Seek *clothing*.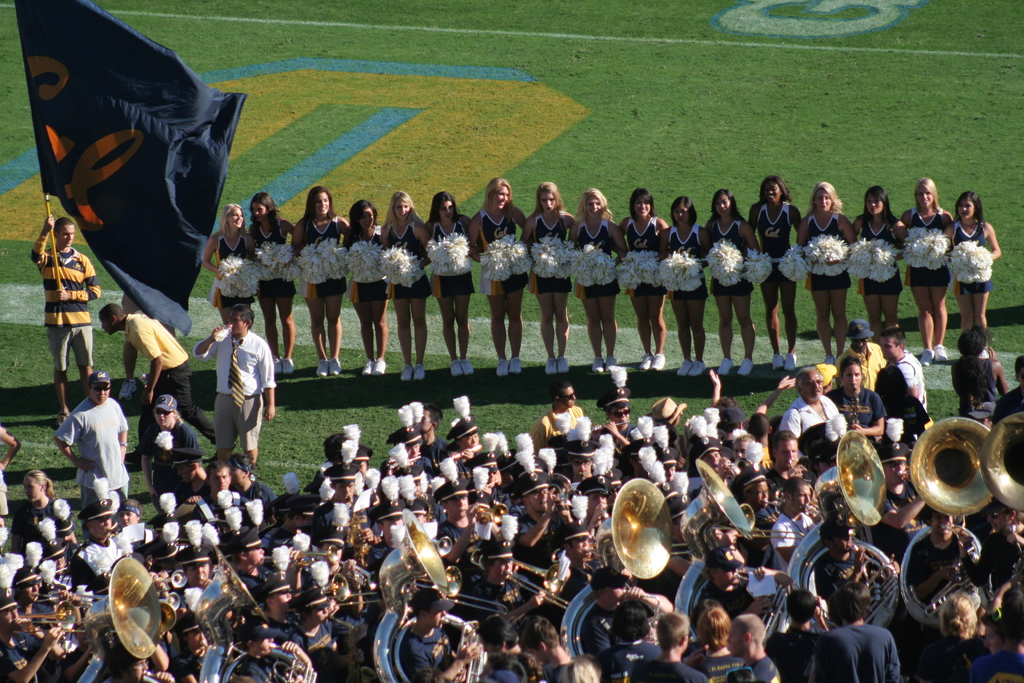
x1=573 y1=218 x2=628 y2=299.
